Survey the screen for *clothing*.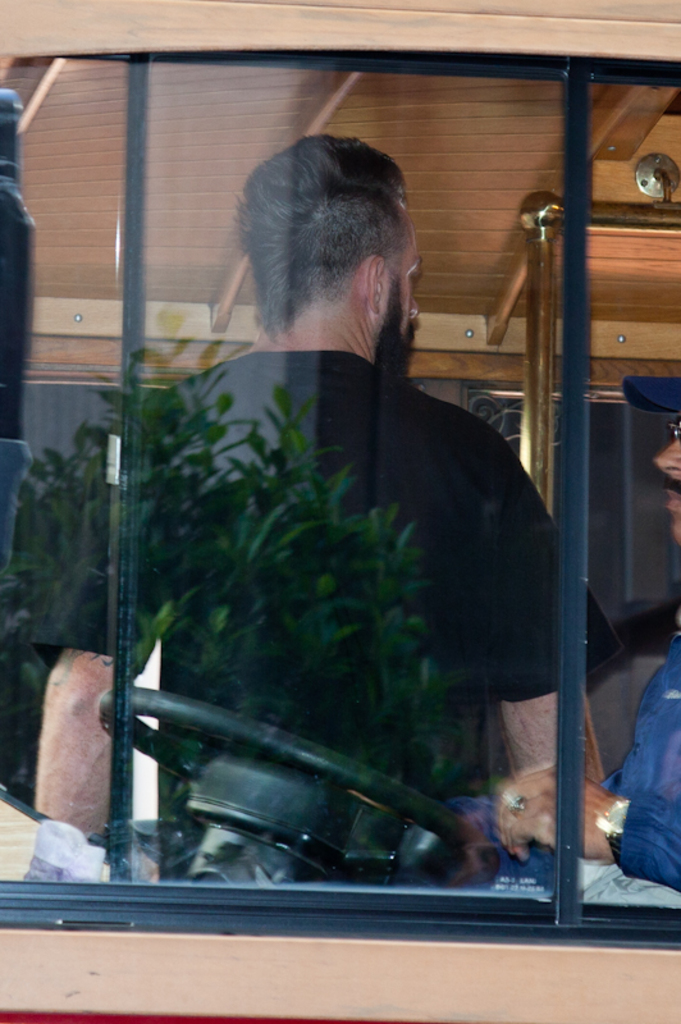
Survey found: left=160, top=262, right=565, bottom=852.
